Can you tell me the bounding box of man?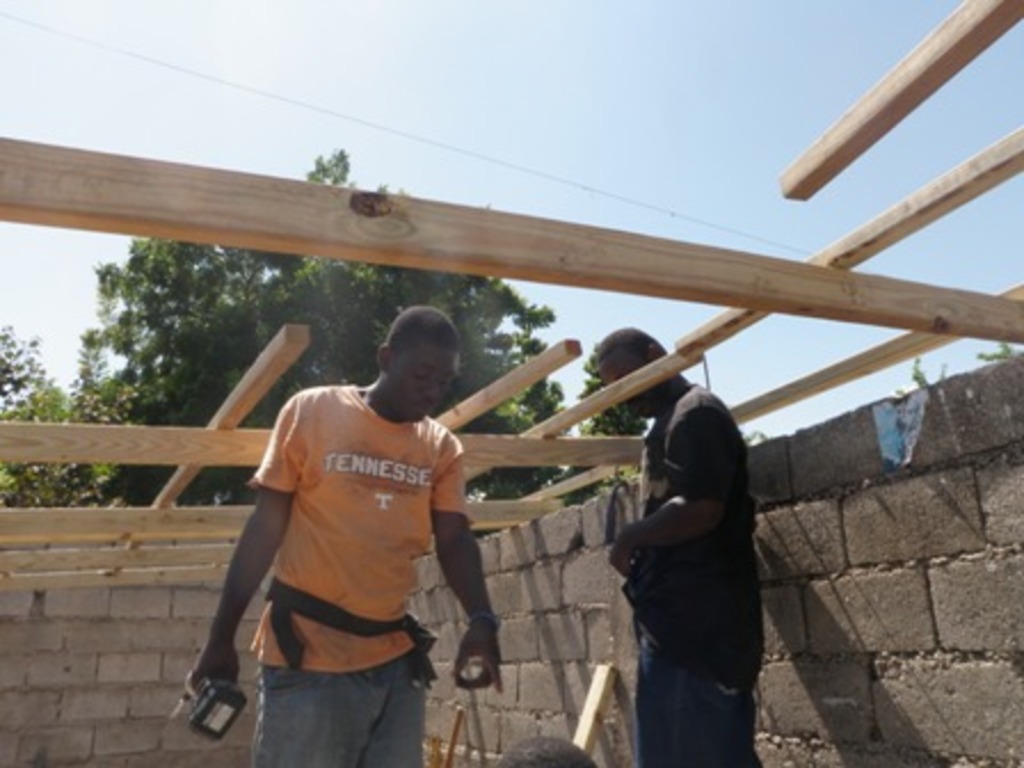
587:329:782:766.
